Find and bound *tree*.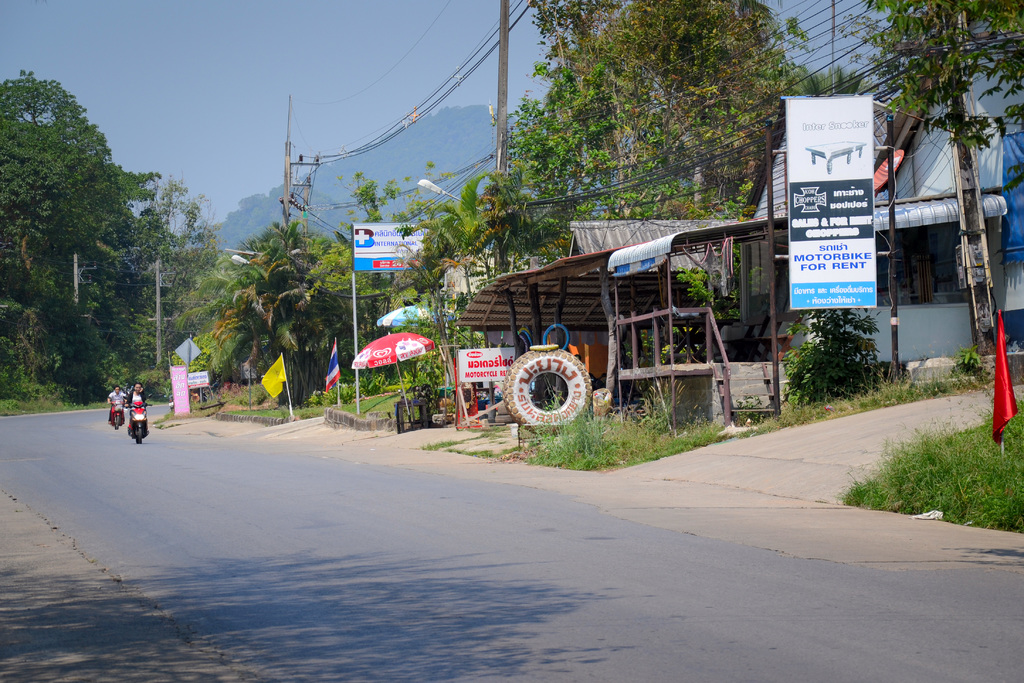
Bound: box=[6, 50, 179, 398].
